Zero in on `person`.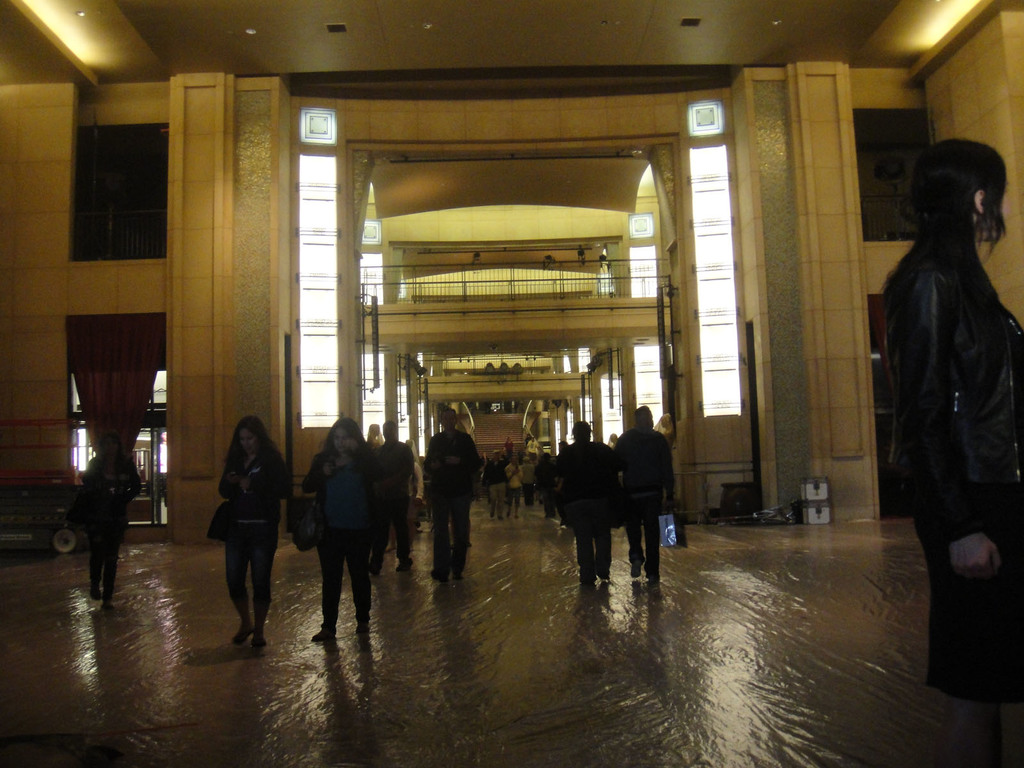
Zeroed in: locate(415, 452, 425, 525).
